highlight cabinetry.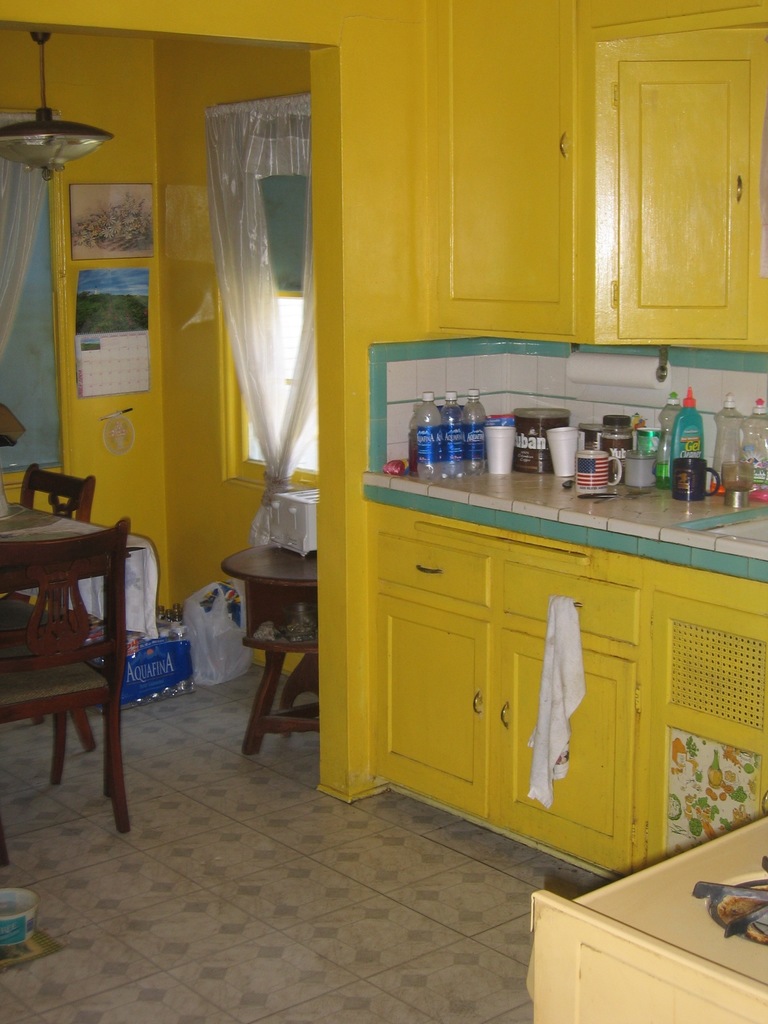
Highlighted region: <region>319, 381, 748, 867</region>.
